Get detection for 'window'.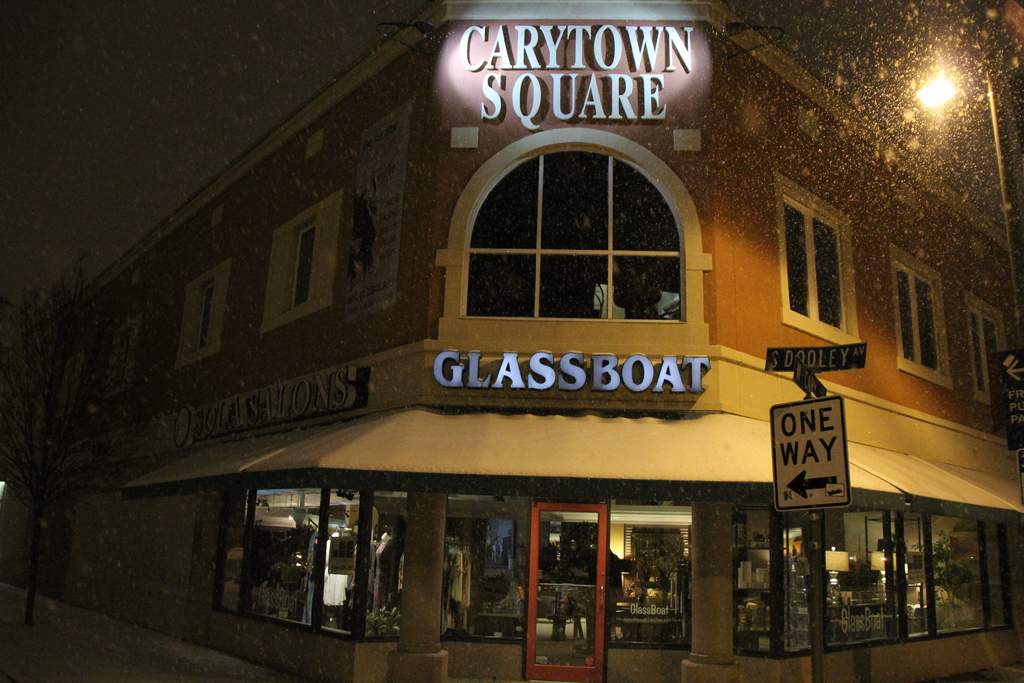
Detection: Rect(367, 495, 529, 639).
